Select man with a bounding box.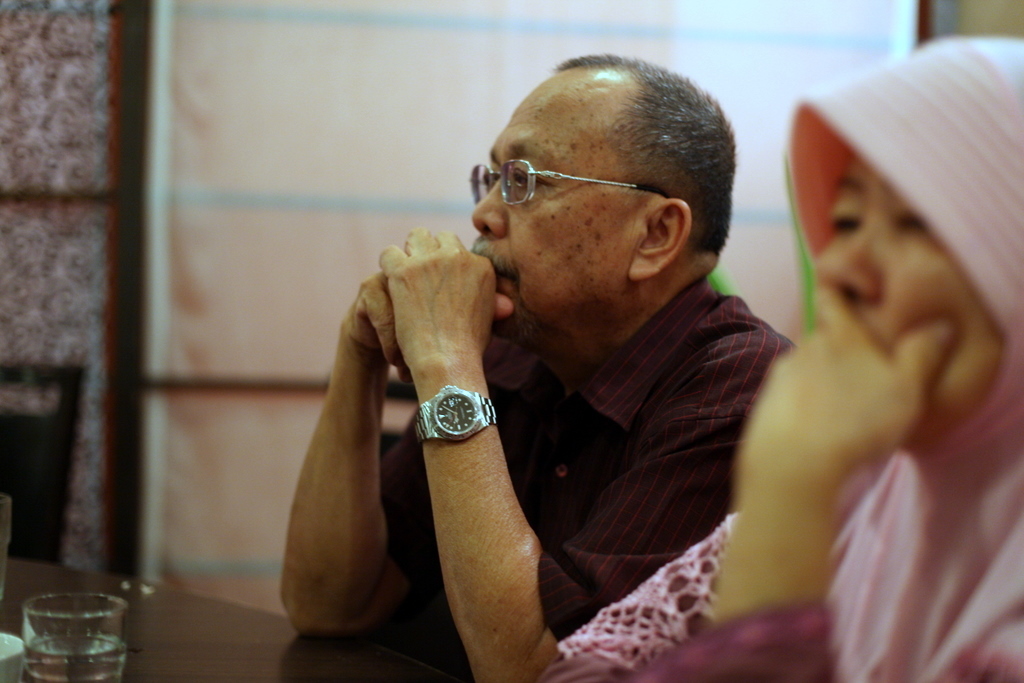
region(266, 52, 913, 659).
